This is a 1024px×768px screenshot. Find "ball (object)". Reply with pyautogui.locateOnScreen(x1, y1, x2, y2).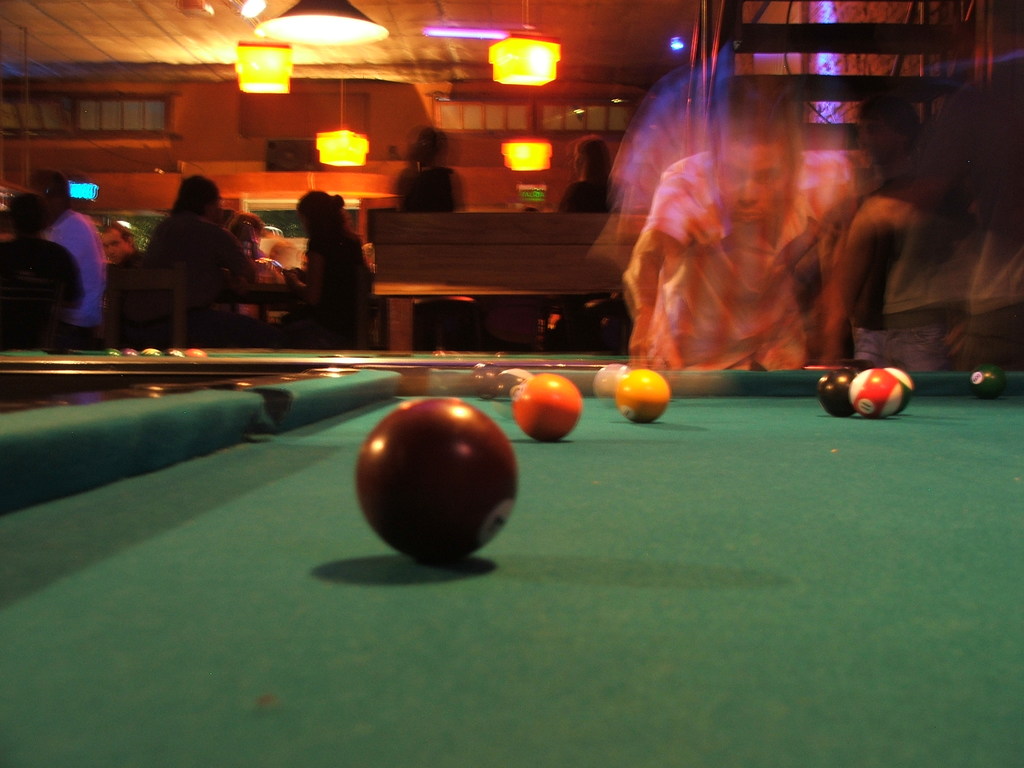
pyautogui.locateOnScreen(357, 395, 518, 568).
